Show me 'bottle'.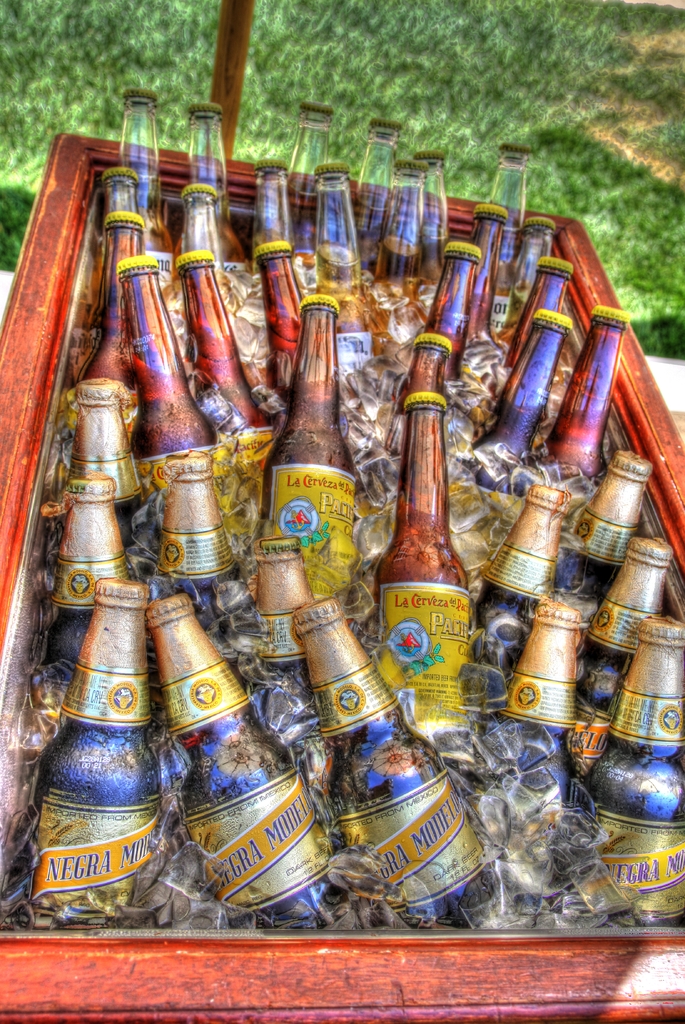
'bottle' is here: box=[147, 449, 254, 722].
